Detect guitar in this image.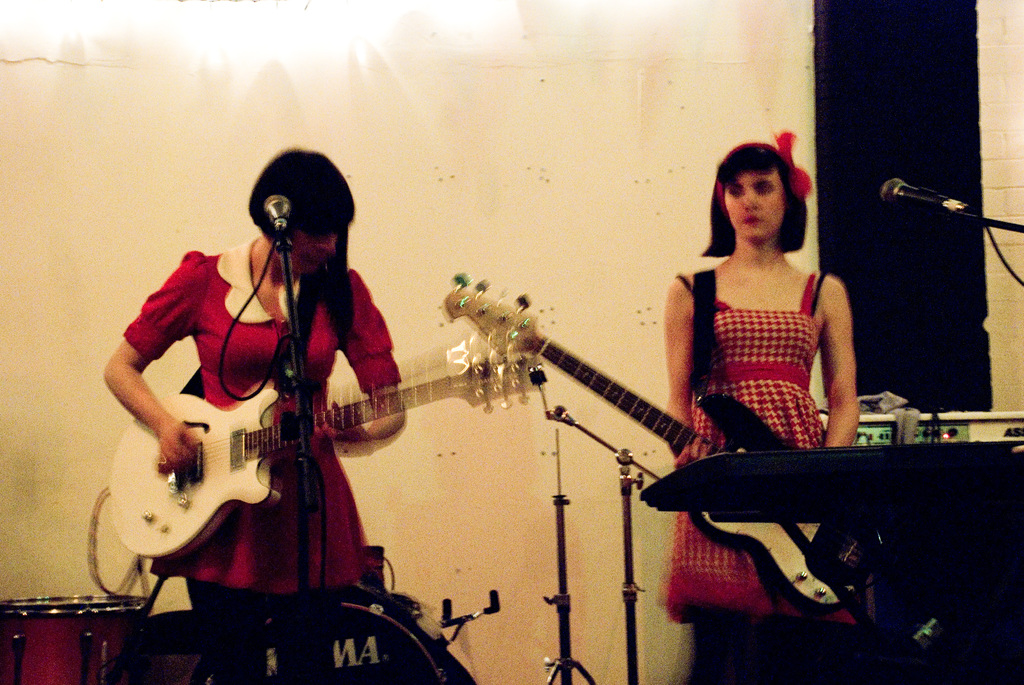
Detection: 442, 269, 866, 613.
